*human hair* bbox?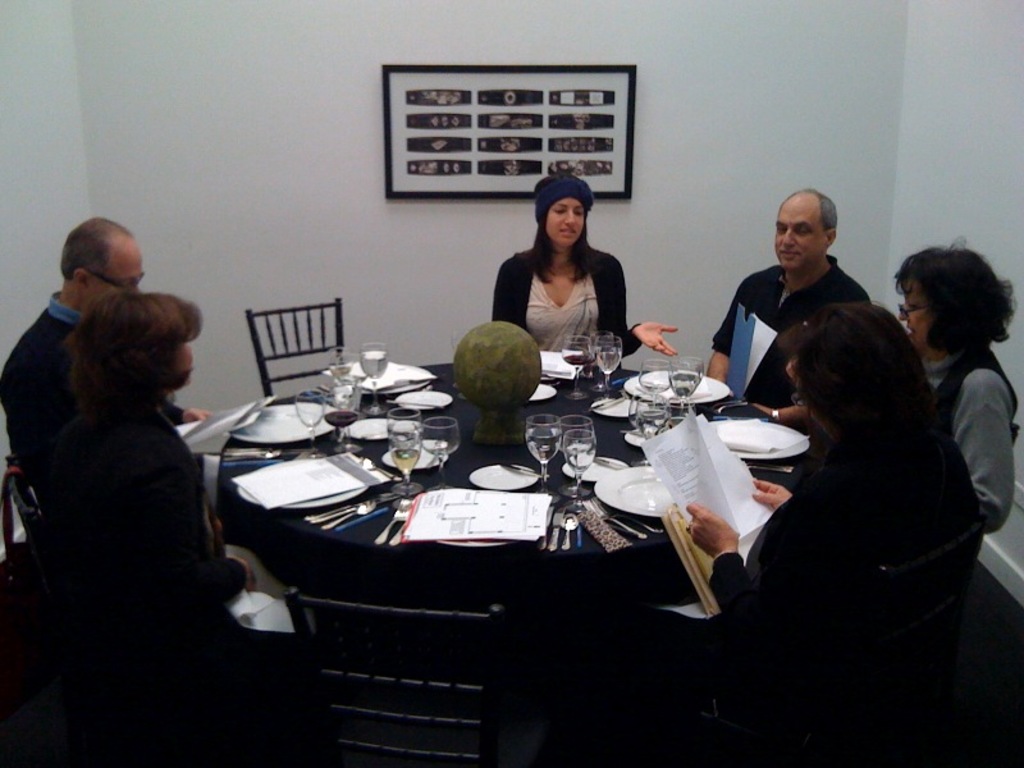
region(517, 204, 599, 288)
